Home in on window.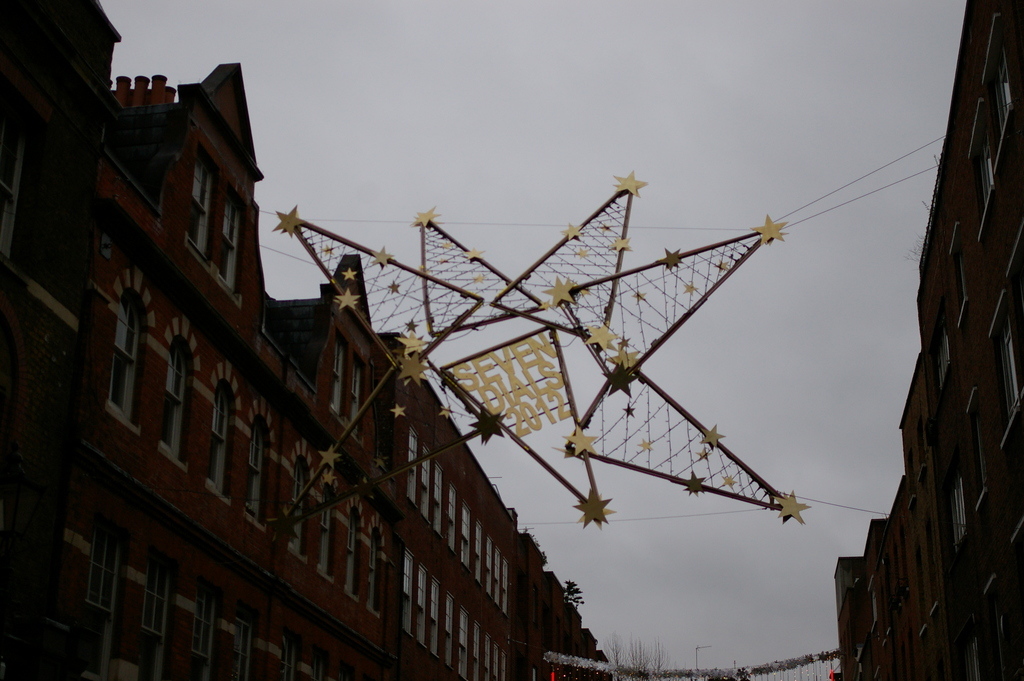
Homed in at (155,334,198,477).
